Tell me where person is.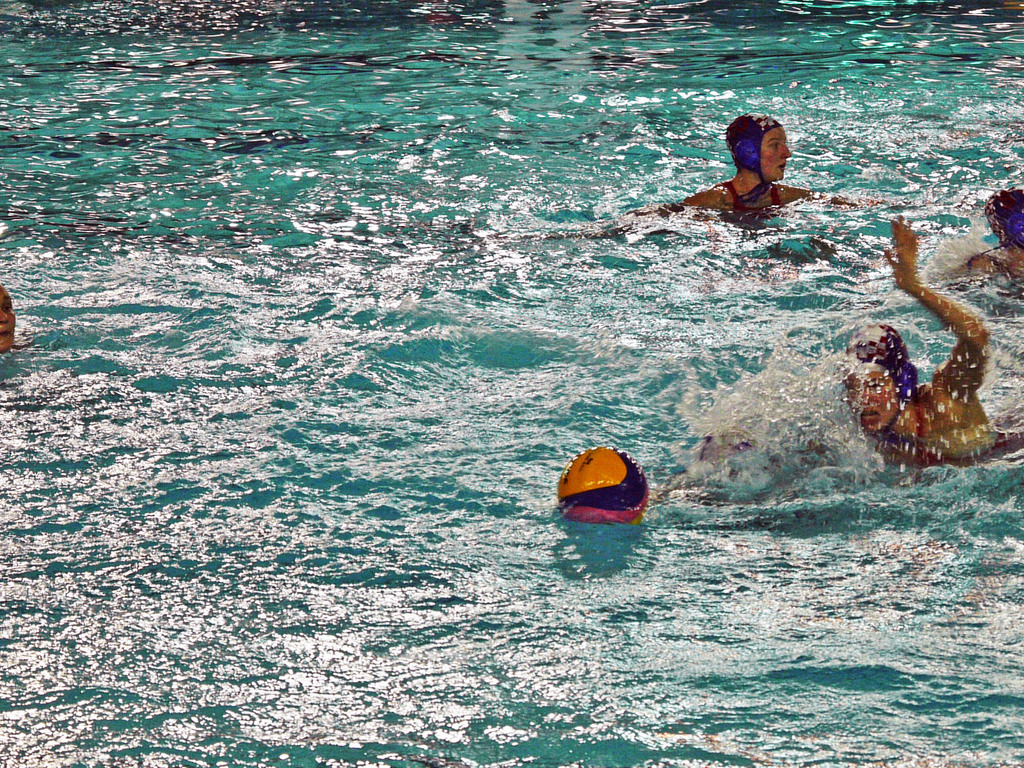
person is at <bbox>641, 425, 847, 536</bbox>.
